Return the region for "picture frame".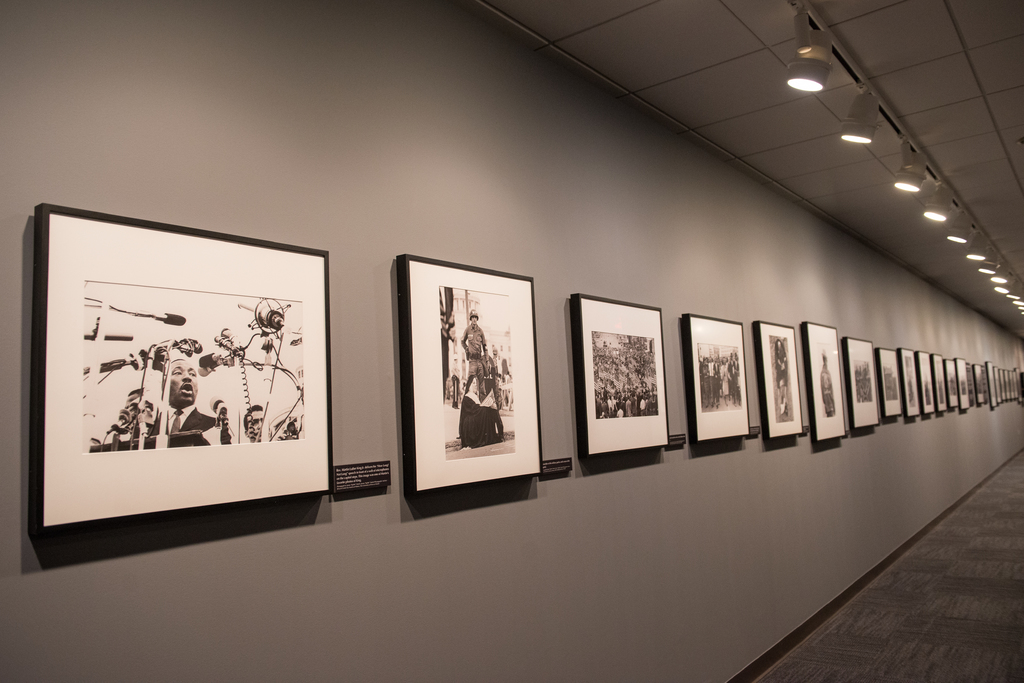
rect(947, 360, 960, 409).
